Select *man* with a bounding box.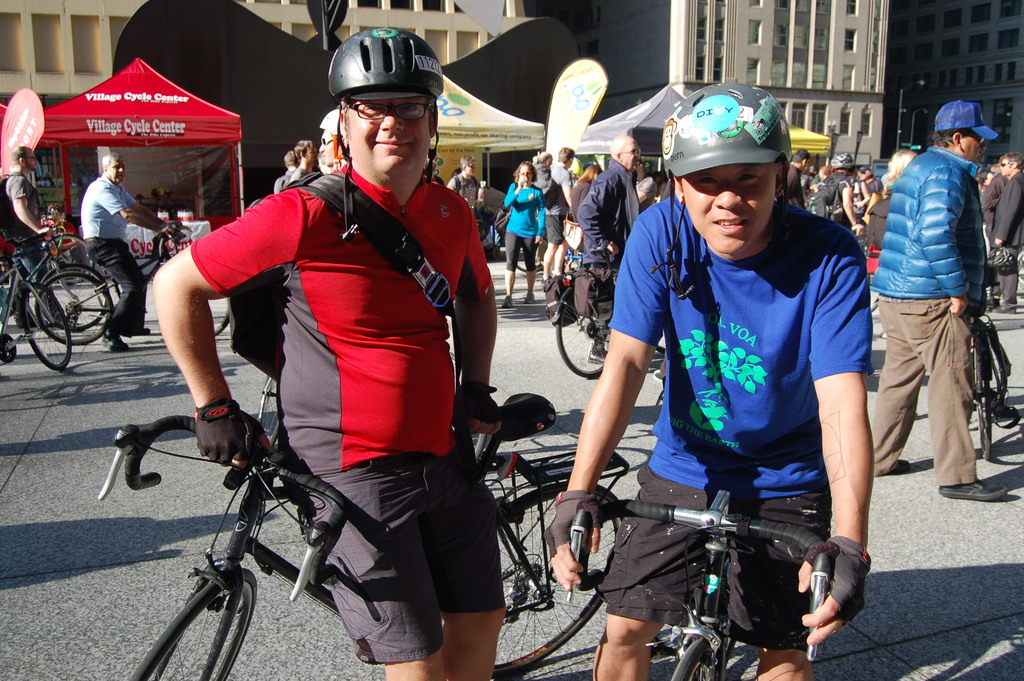
crop(580, 135, 643, 365).
